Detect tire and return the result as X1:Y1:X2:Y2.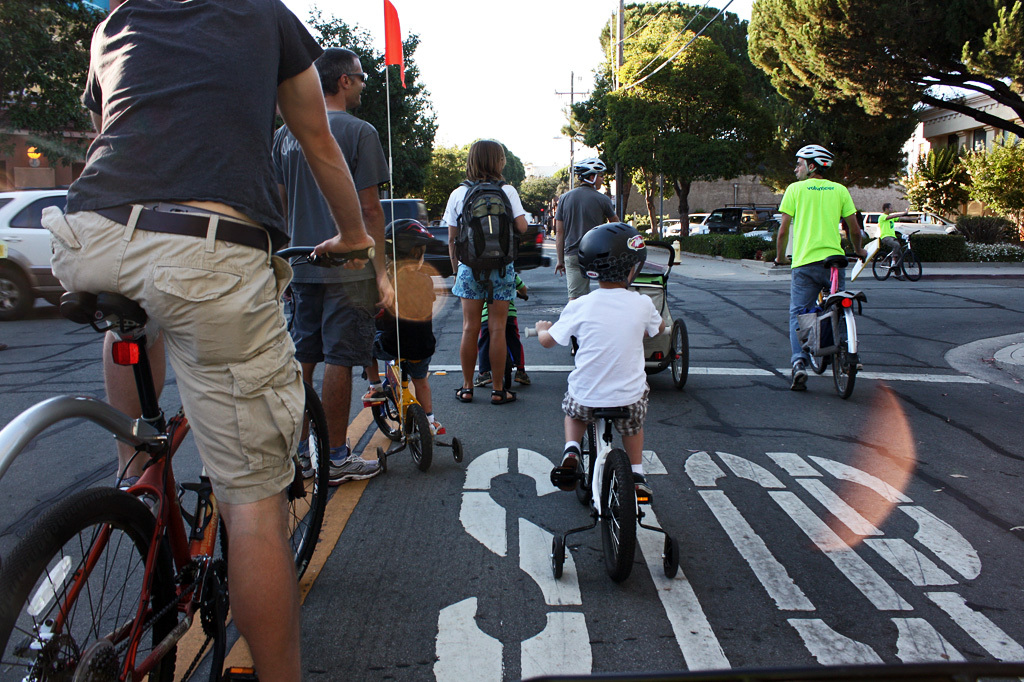
670:320:690:389.
